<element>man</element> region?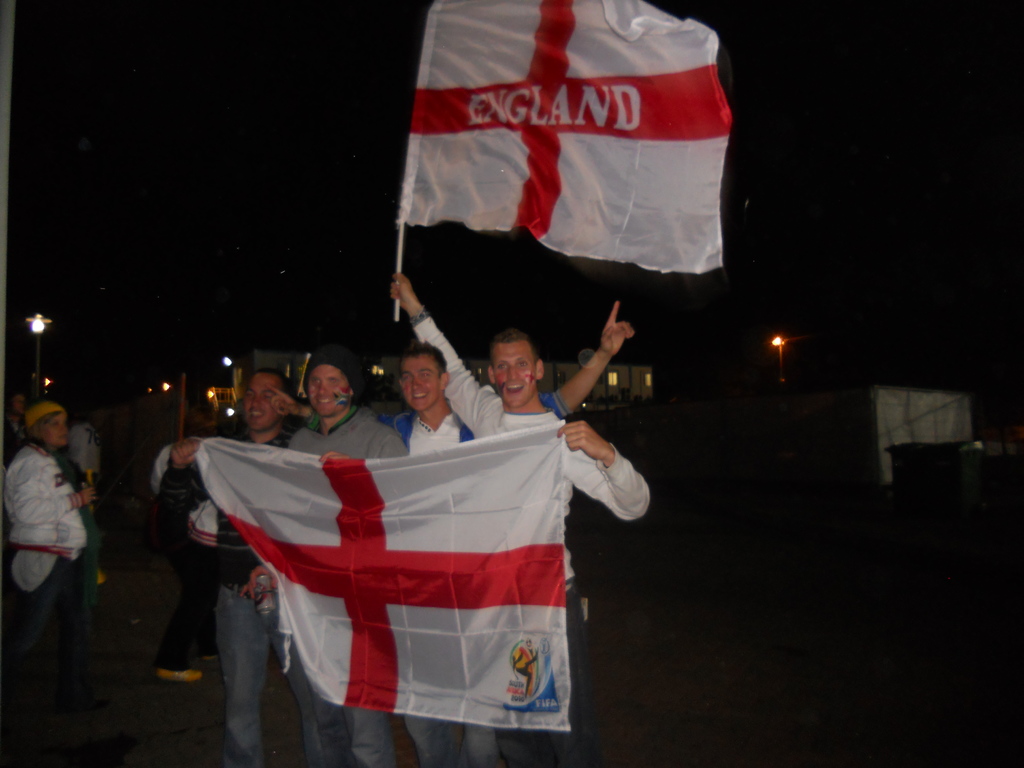
[156, 365, 327, 767]
